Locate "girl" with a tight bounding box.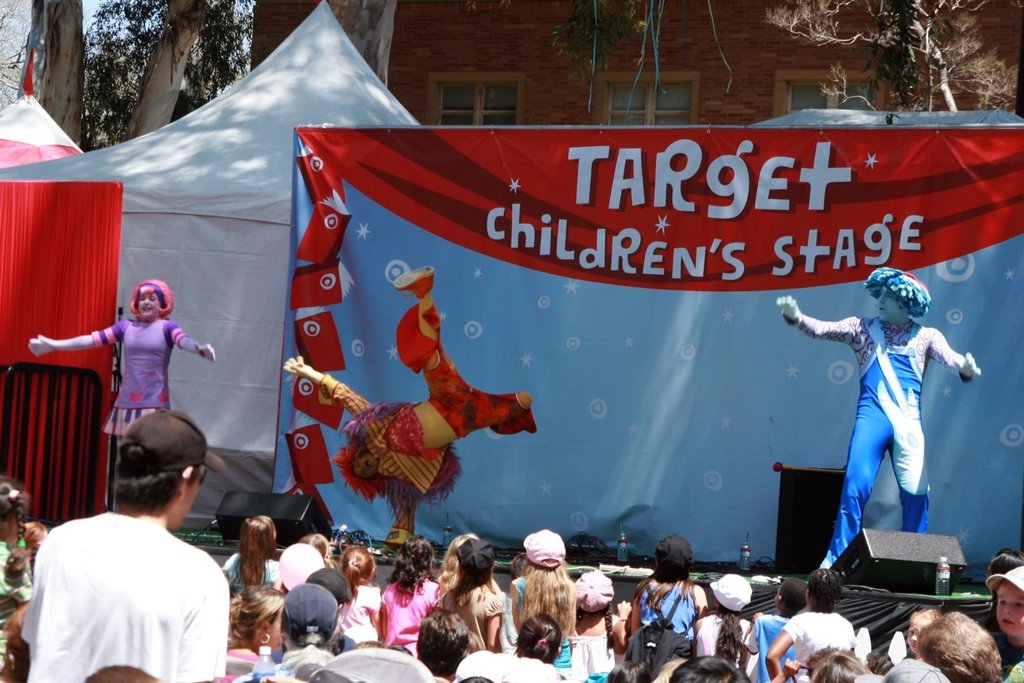
[left=507, top=527, right=581, bottom=675].
